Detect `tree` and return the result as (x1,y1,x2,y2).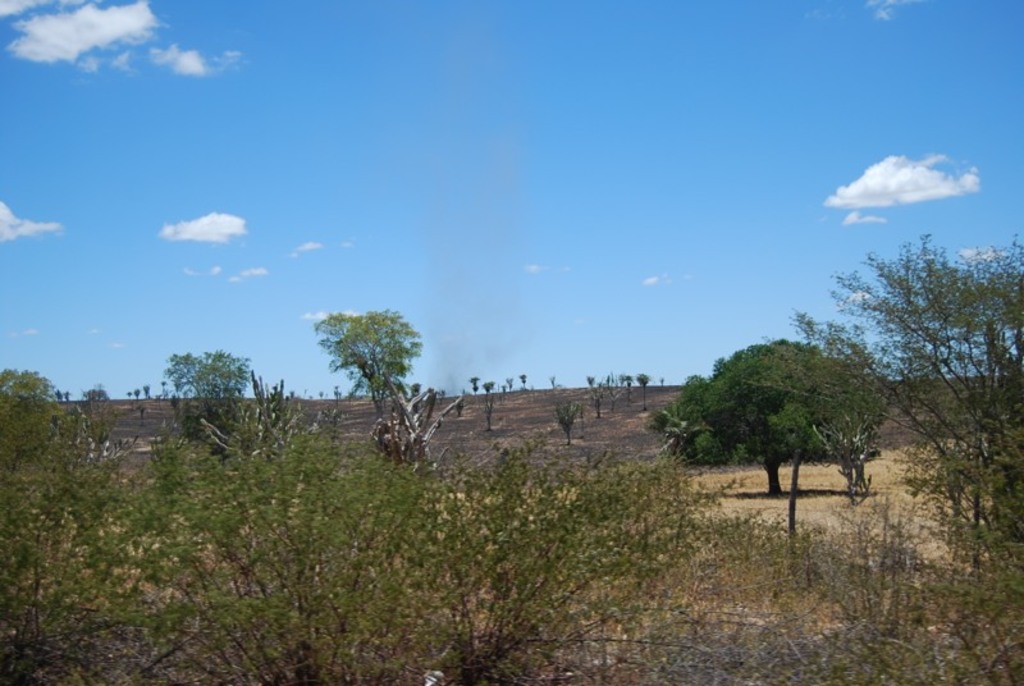
(317,292,431,436).
